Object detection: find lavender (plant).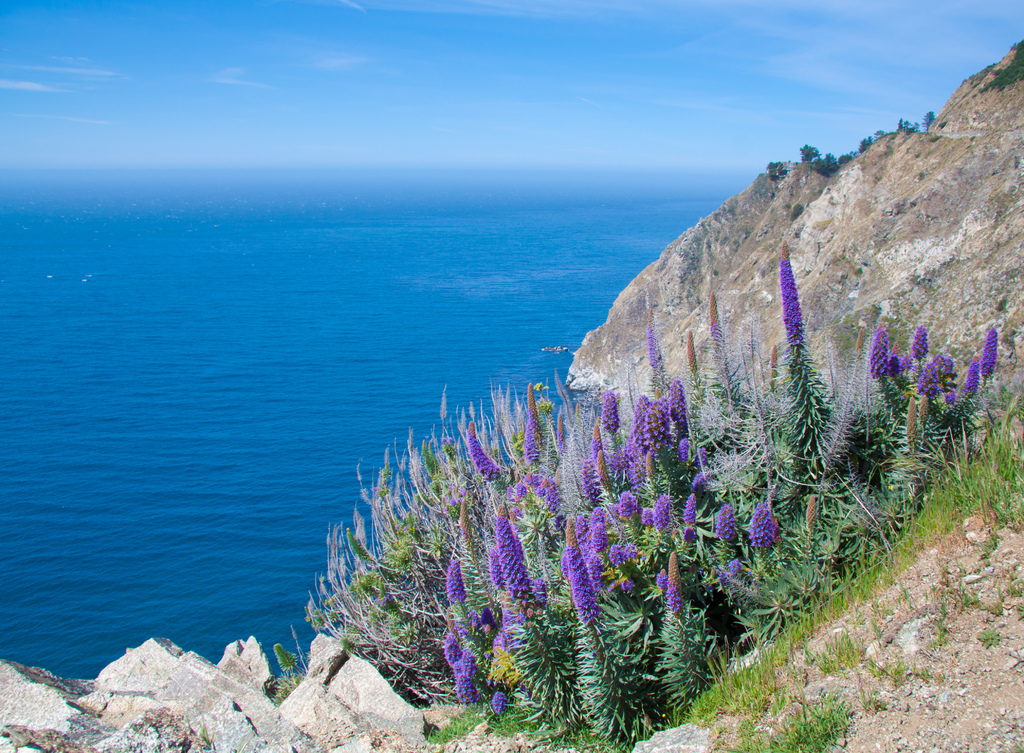
bbox(798, 492, 822, 545).
